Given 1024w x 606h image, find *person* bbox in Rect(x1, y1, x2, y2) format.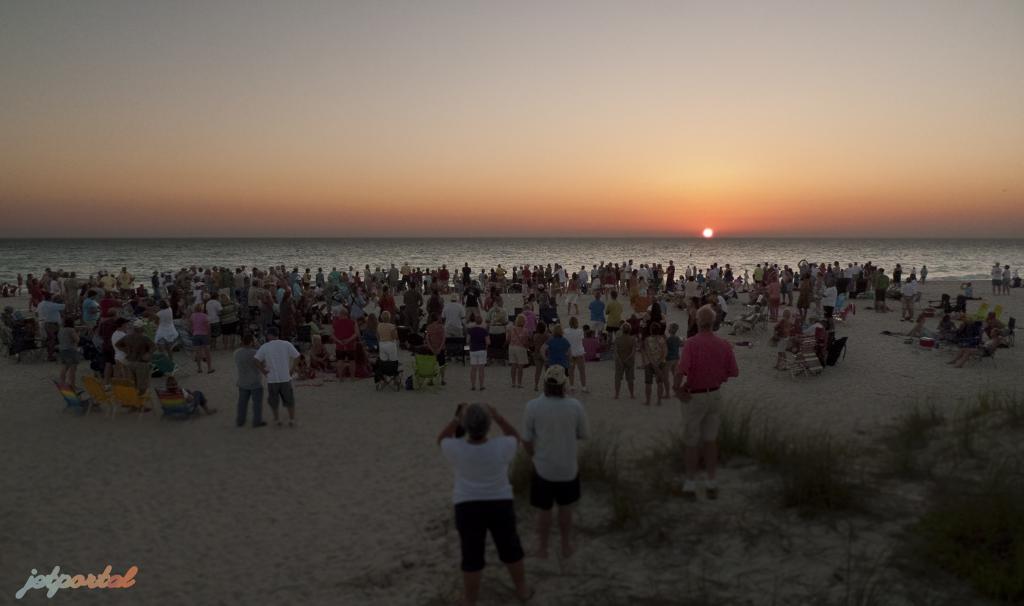
Rect(945, 326, 1010, 369).
